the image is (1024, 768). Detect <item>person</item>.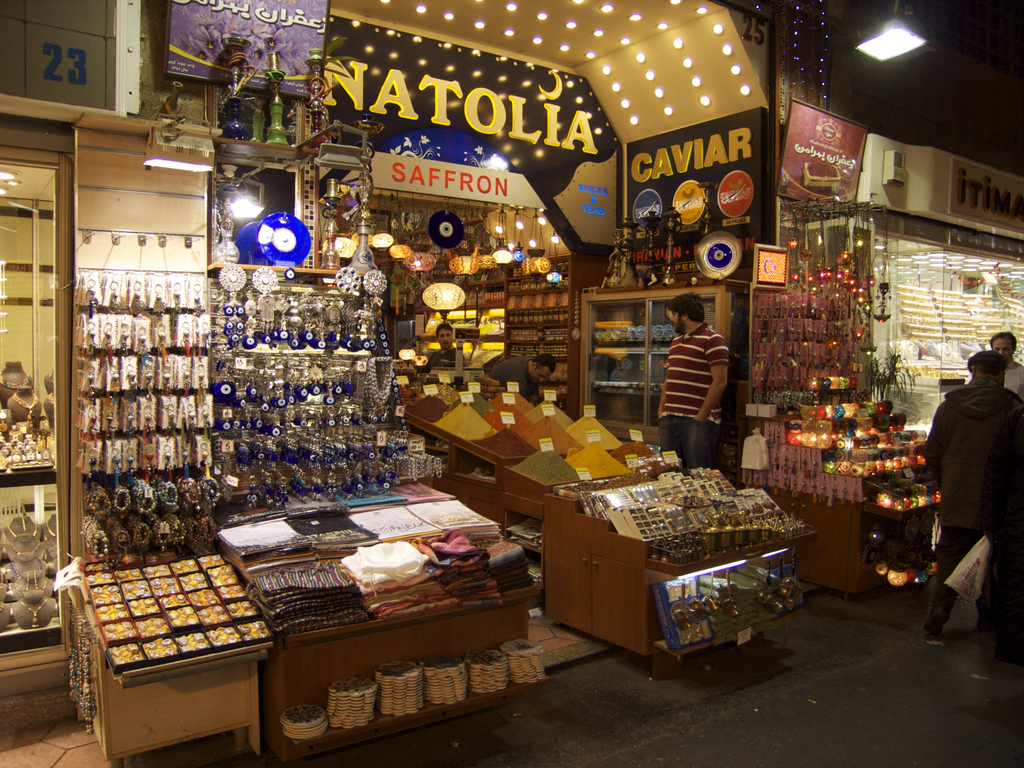
Detection: box=[653, 292, 733, 471].
